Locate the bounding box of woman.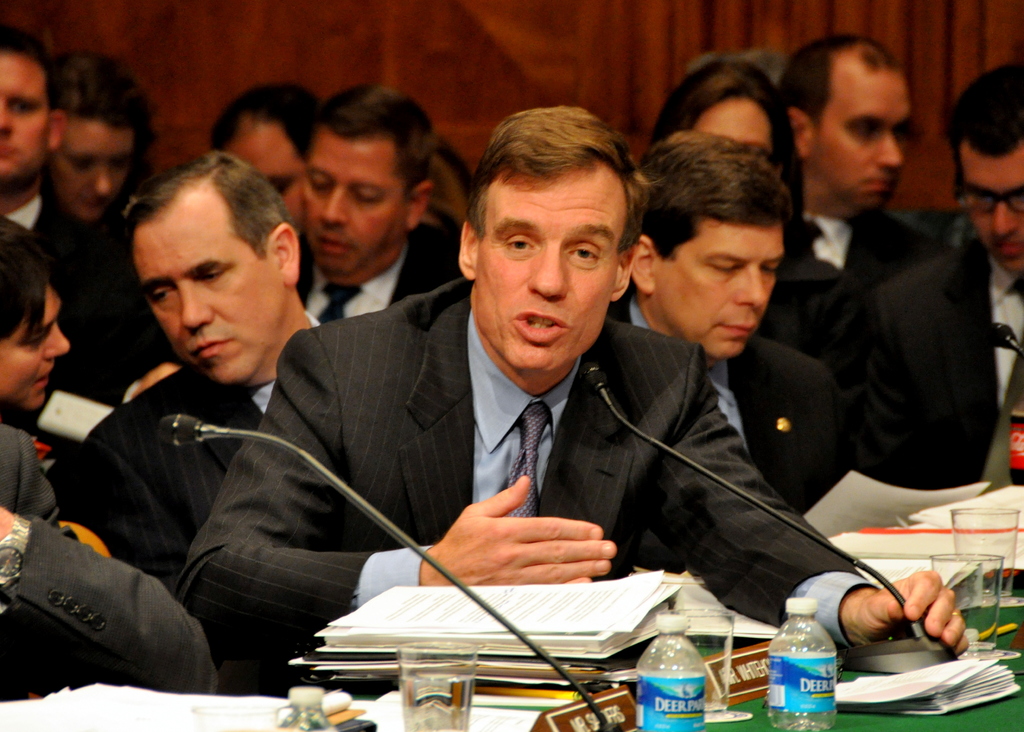
Bounding box: region(185, 138, 836, 697).
